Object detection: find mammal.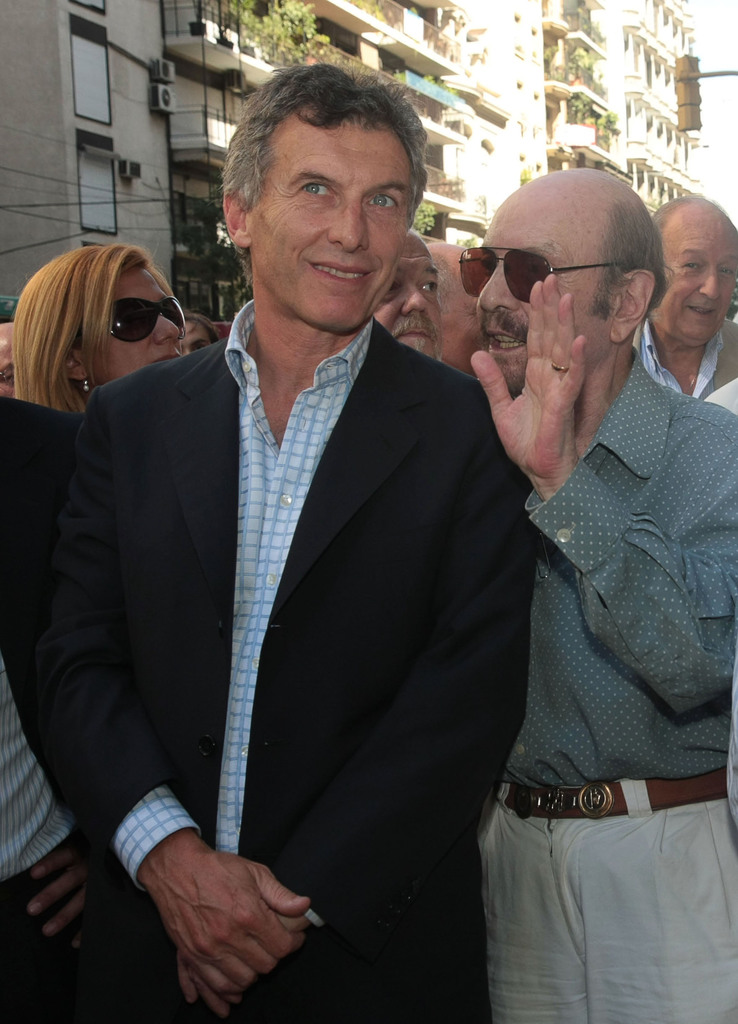
left=0, top=395, right=85, bottom=1023.
